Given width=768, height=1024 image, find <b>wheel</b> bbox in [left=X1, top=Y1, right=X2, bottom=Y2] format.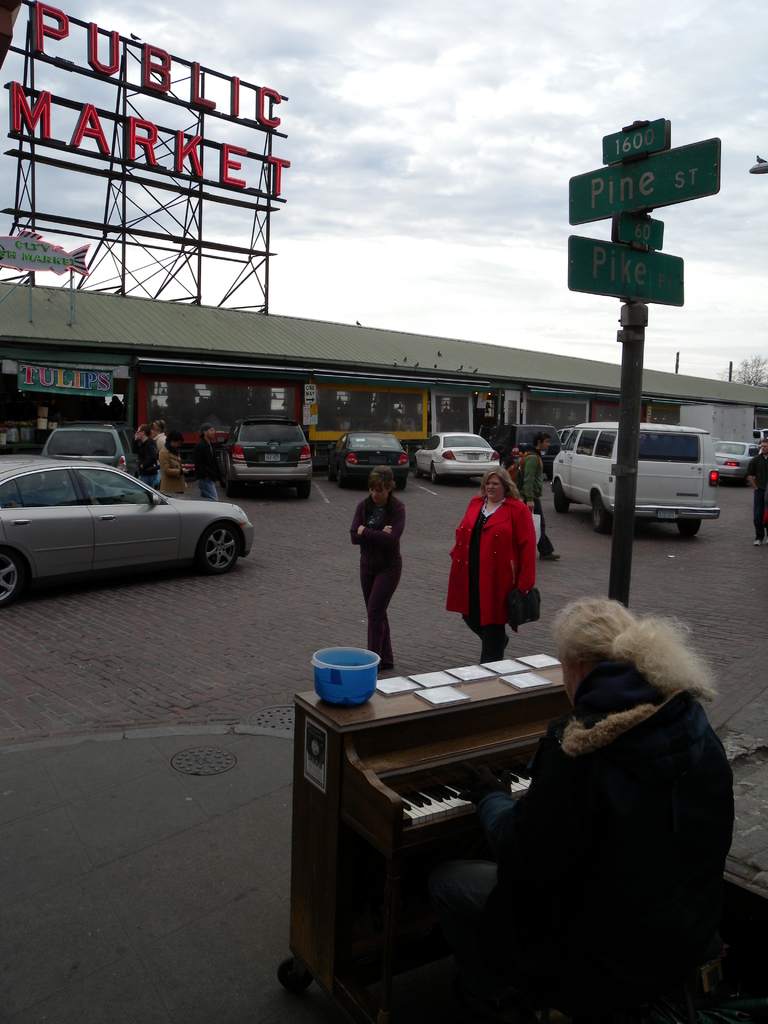
[left=193, top=524, right=246, bottom=577].
